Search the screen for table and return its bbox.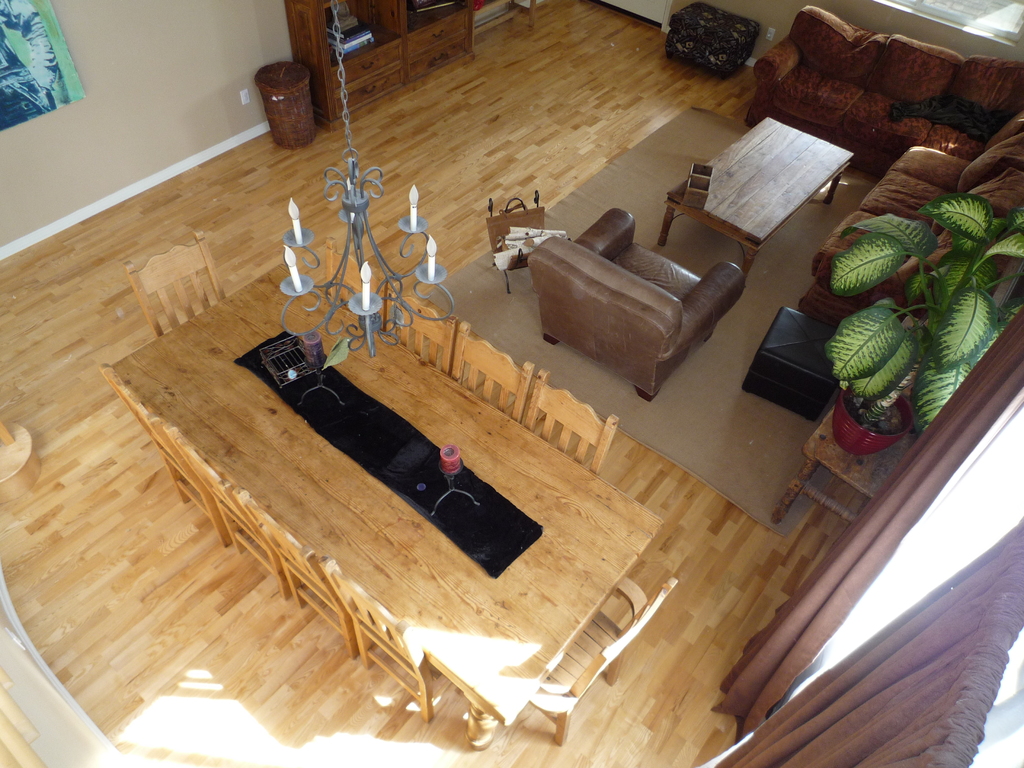
Found: locate(656, 115, 857, 281).
